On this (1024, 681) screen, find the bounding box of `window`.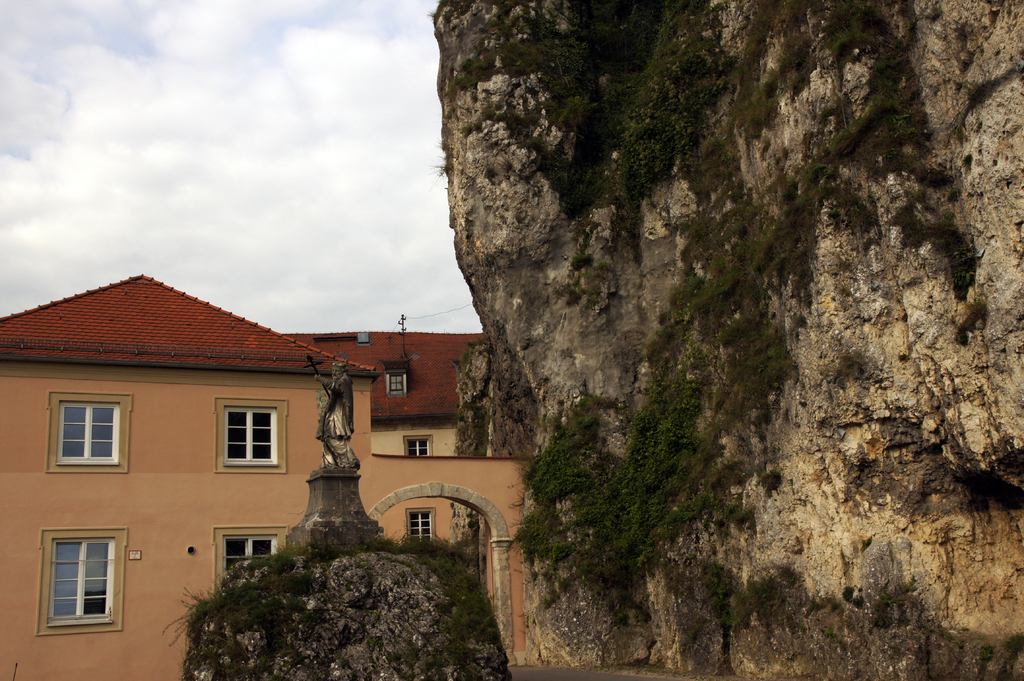
Bounding box: [45,393,136,474].
